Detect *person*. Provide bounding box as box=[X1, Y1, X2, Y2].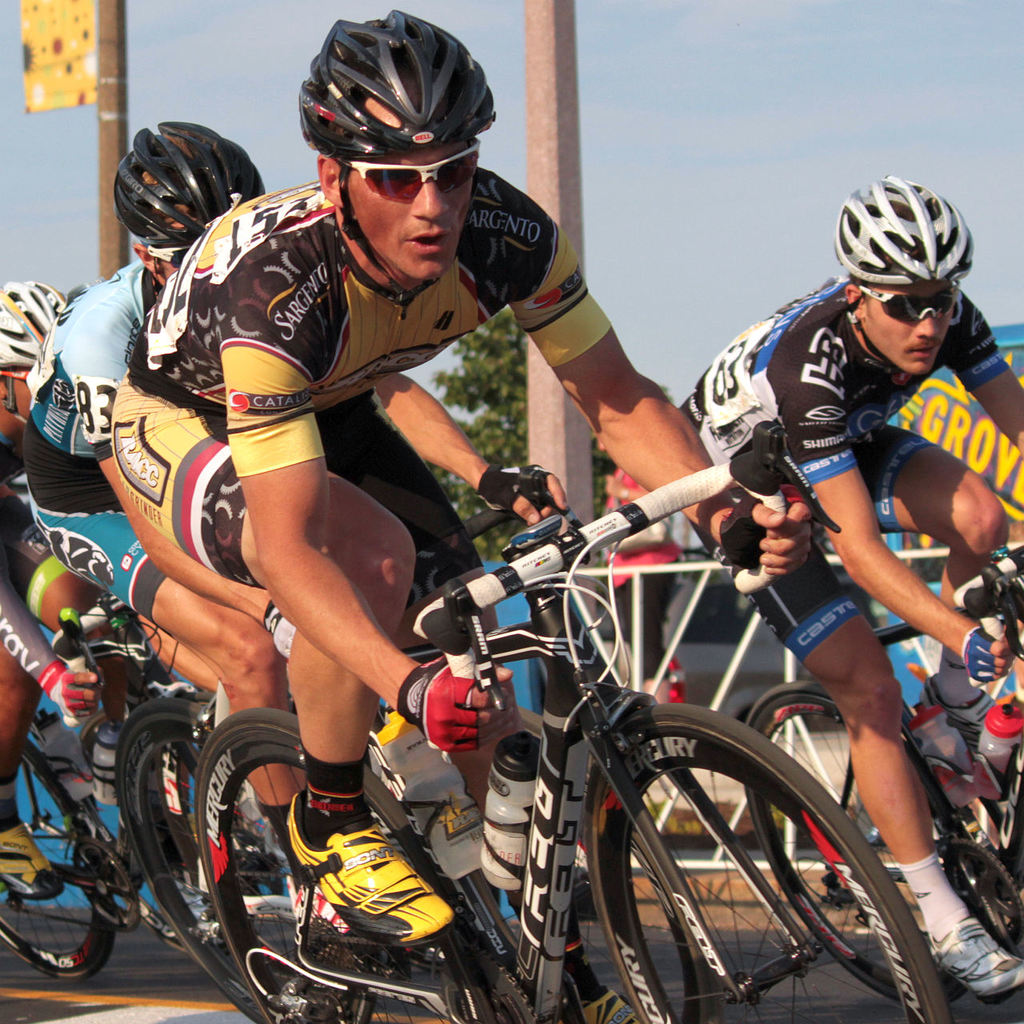
box=[0, 274, 78, 902].
